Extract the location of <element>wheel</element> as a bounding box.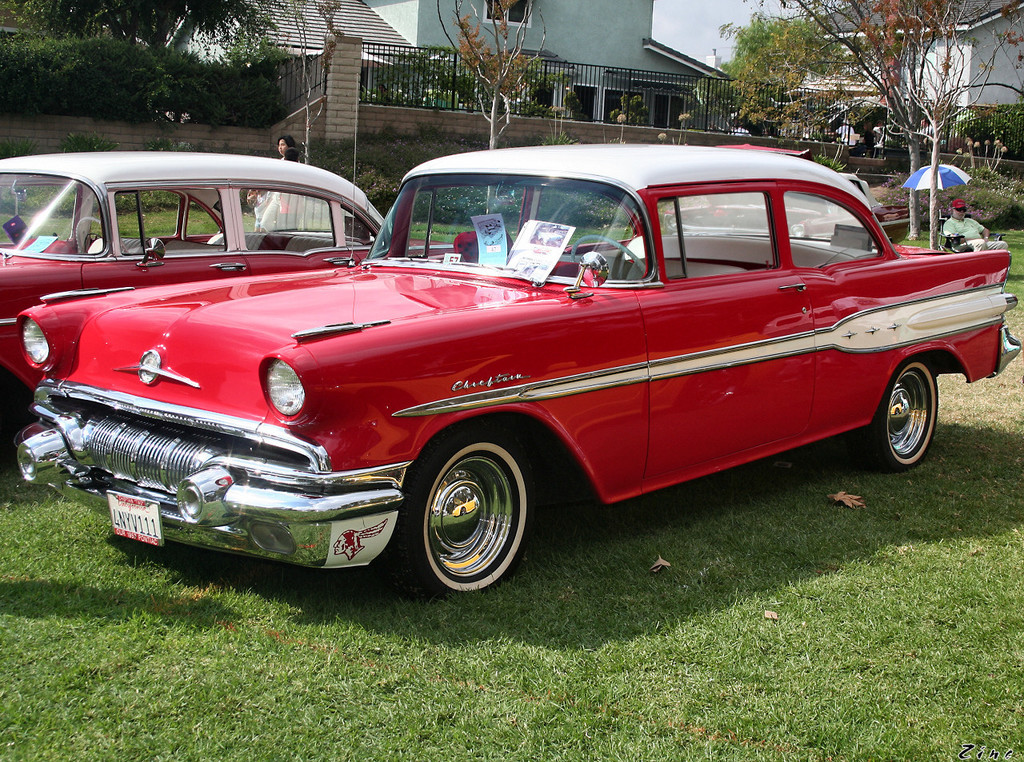
box(573, 233, 646, 267).
